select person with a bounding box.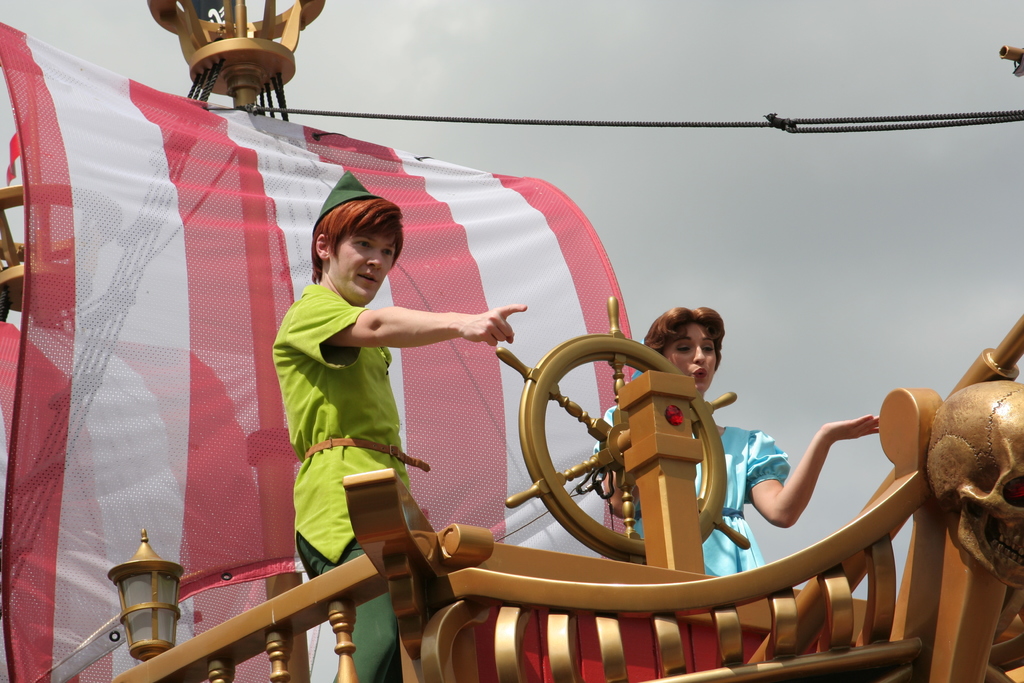
bbox=(272, 172, 528, 682).
